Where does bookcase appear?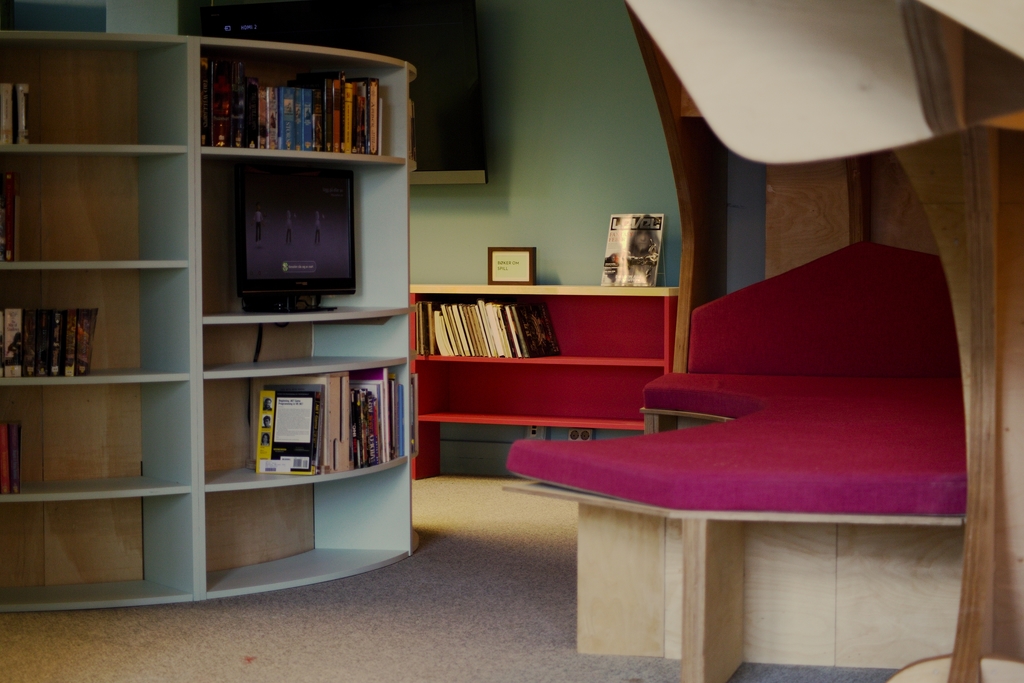
Appears at select_region(0, 30, 422, 616).
